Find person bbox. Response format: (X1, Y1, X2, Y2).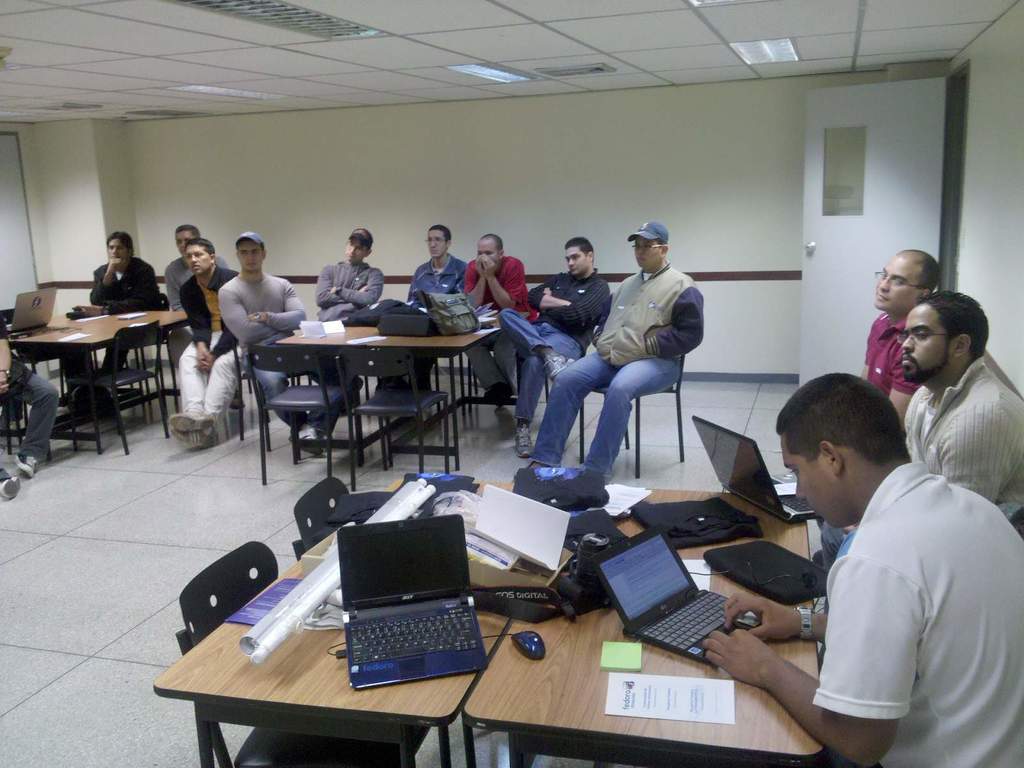
(700, 371, 1023, 767).
